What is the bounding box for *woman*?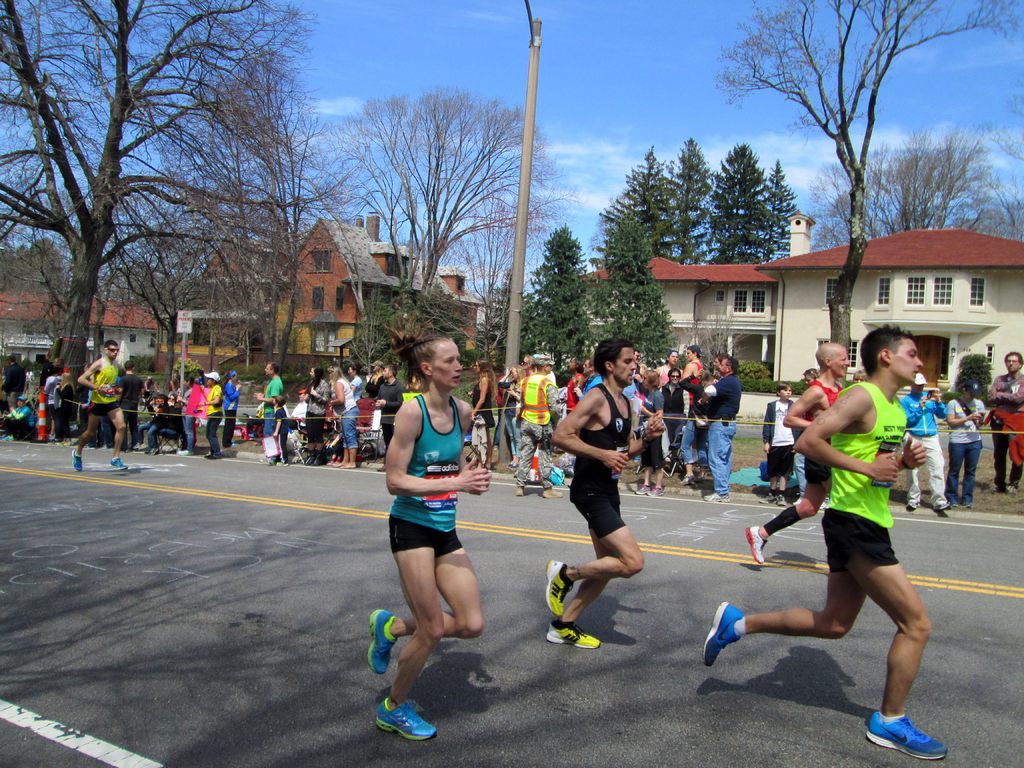
[349,366,361,406].
